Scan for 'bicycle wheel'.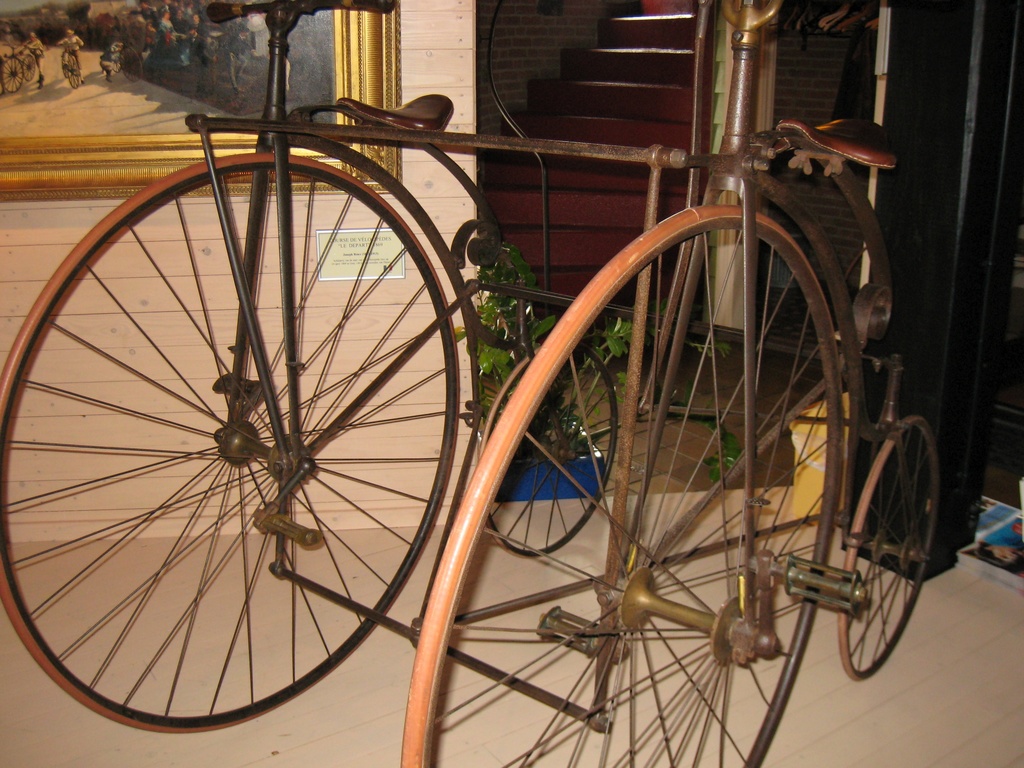
Scan result: left=454, top=209, right=893, bottom=756.
